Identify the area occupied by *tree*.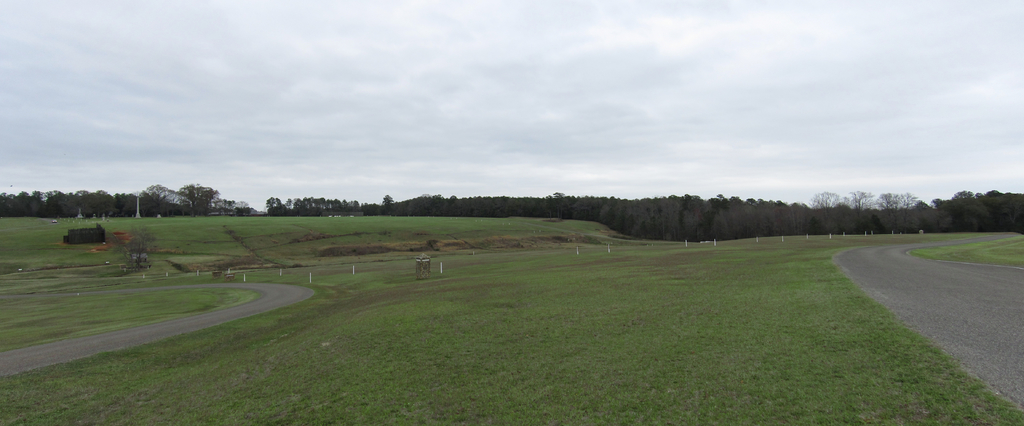
Area: (x1=136, y1=177, x2=184, y2=218).
